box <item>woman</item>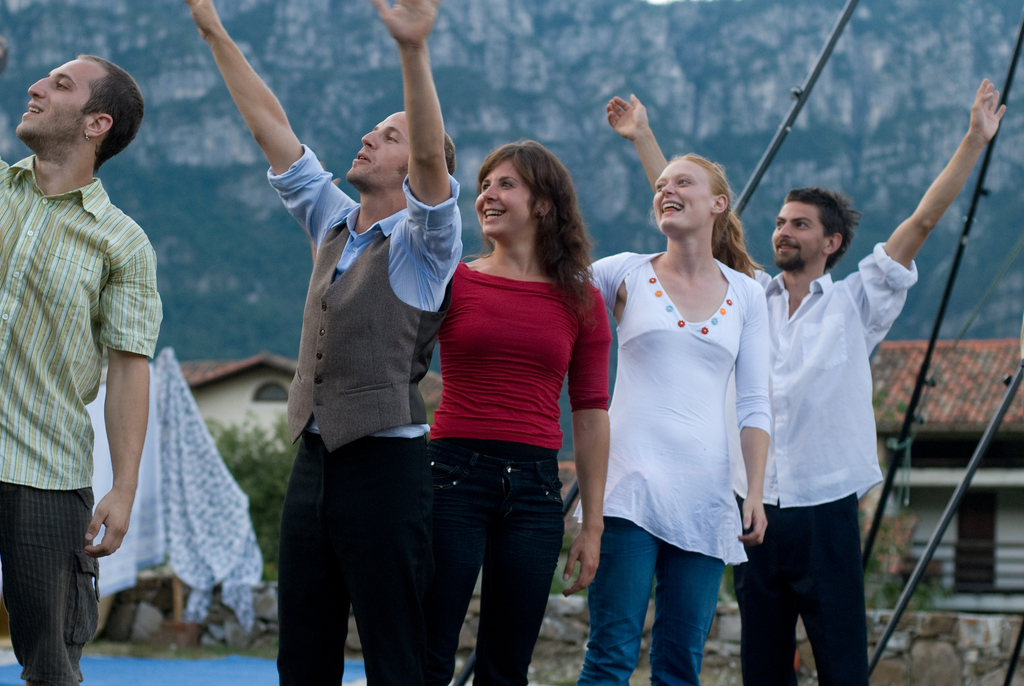
<region>593, 138, 770, 646</region>
